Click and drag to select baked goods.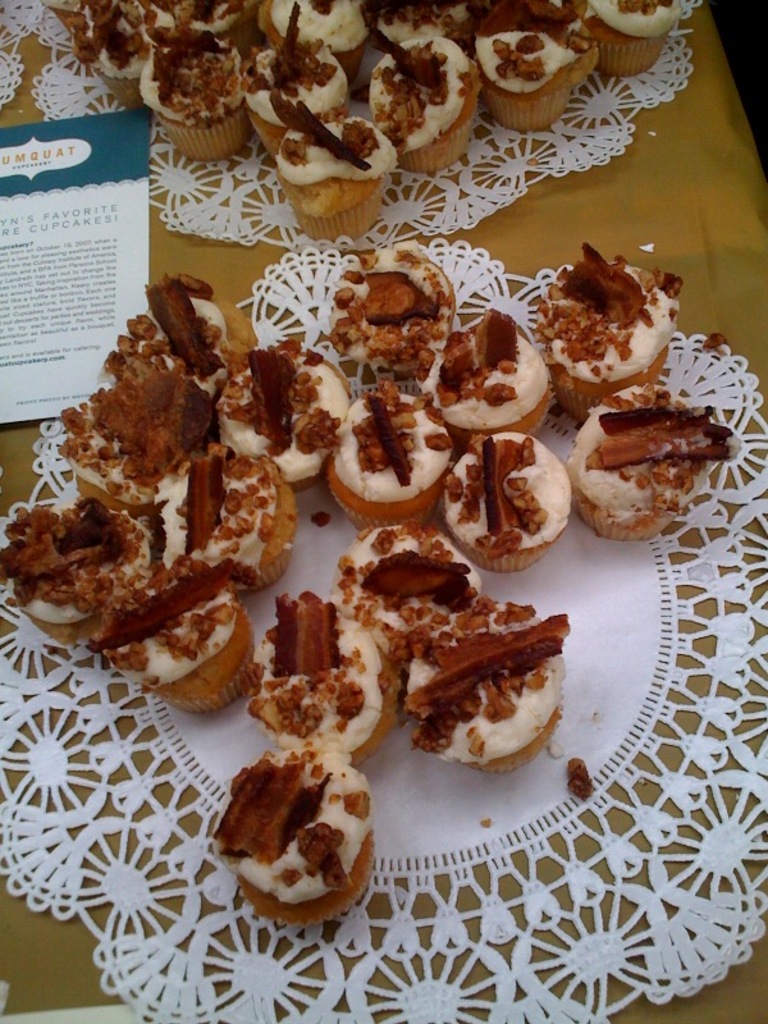
Selection: [x1=329, y1=384, x2=449, y2=532].
